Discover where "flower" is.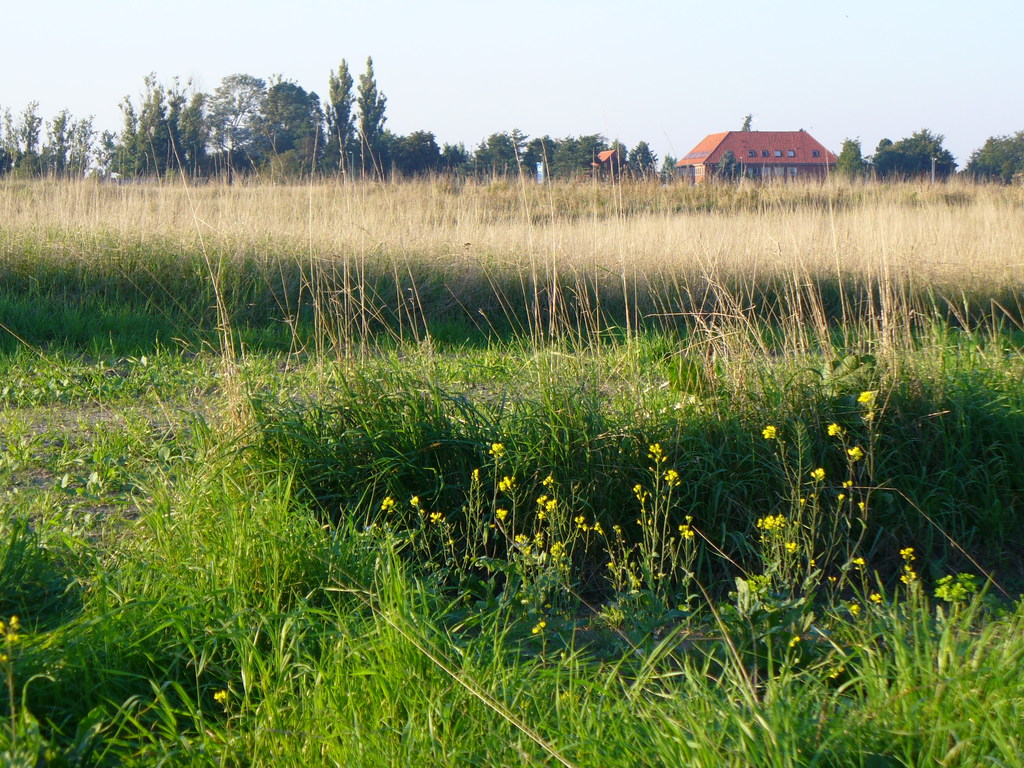
Discovered at 650 441 664 465.
